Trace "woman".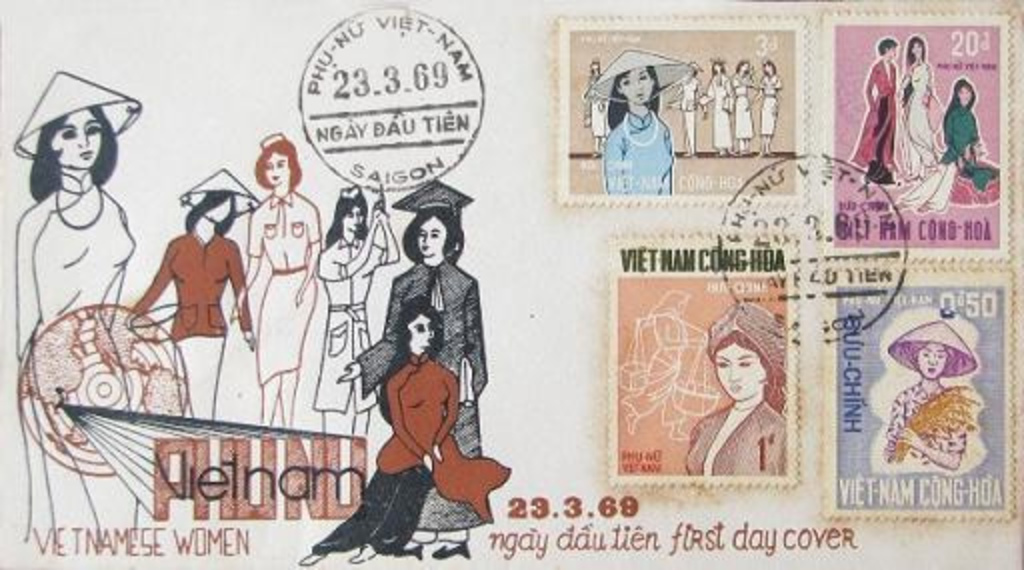
Traced to 900/38/938/186.
